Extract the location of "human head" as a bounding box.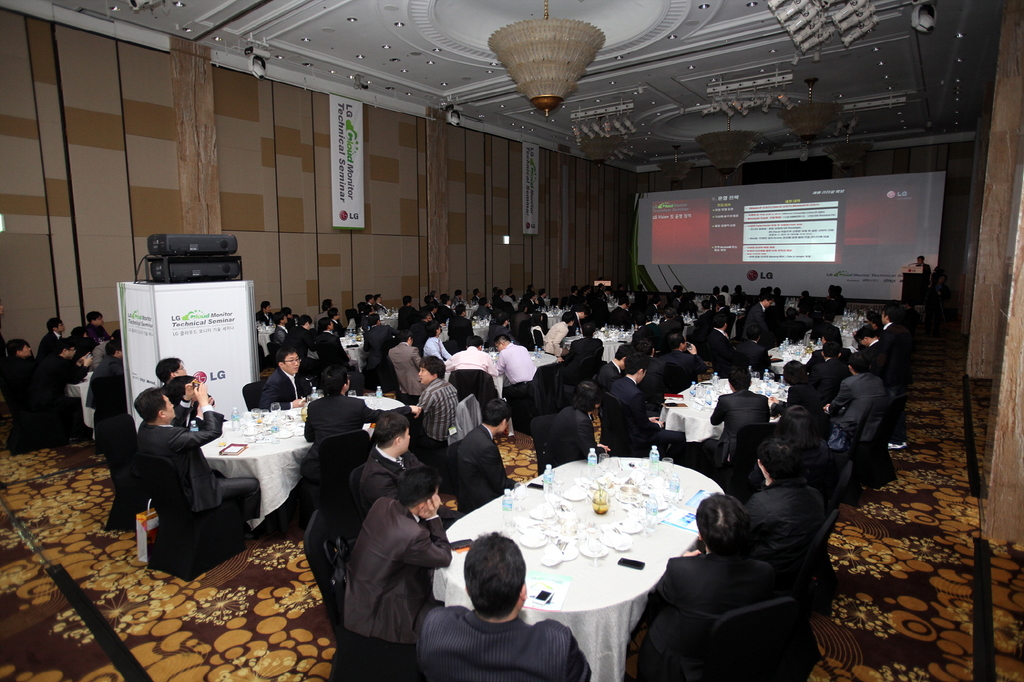
[415,359,442,385].
